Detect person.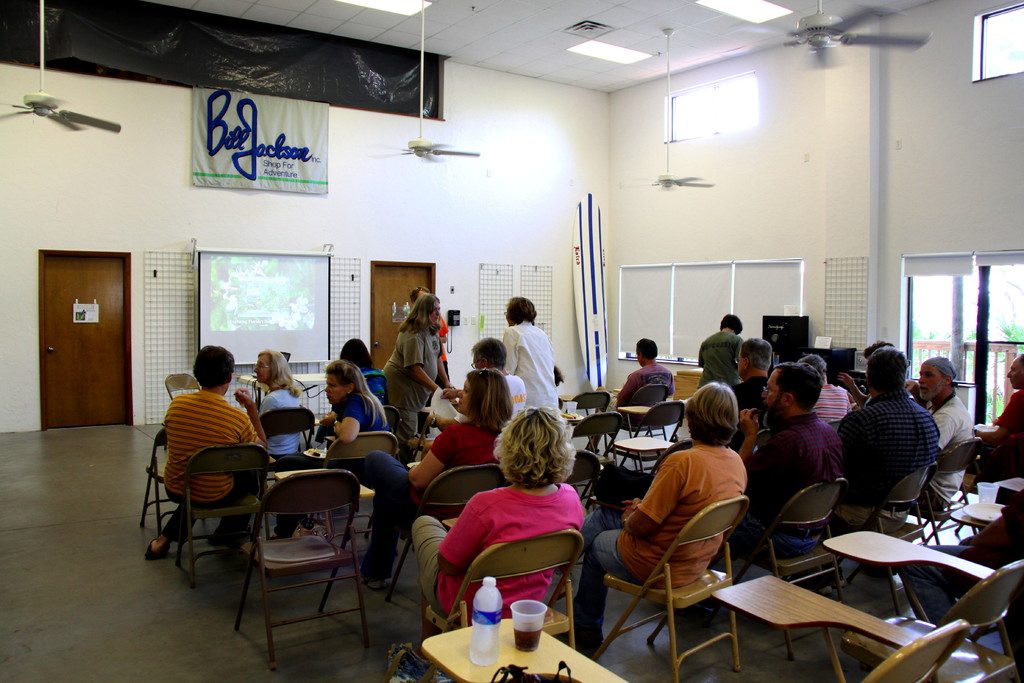
Detected at BBox(579, 379, 749, 622).
